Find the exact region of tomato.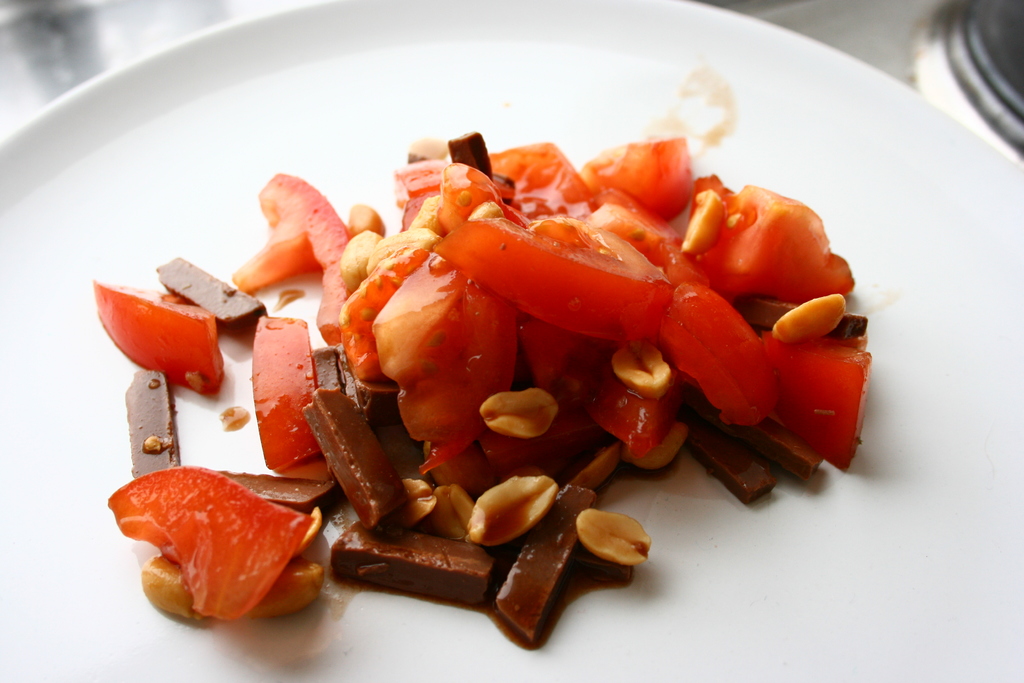
Exact region: bbox=[661, 273, 781, 425].
